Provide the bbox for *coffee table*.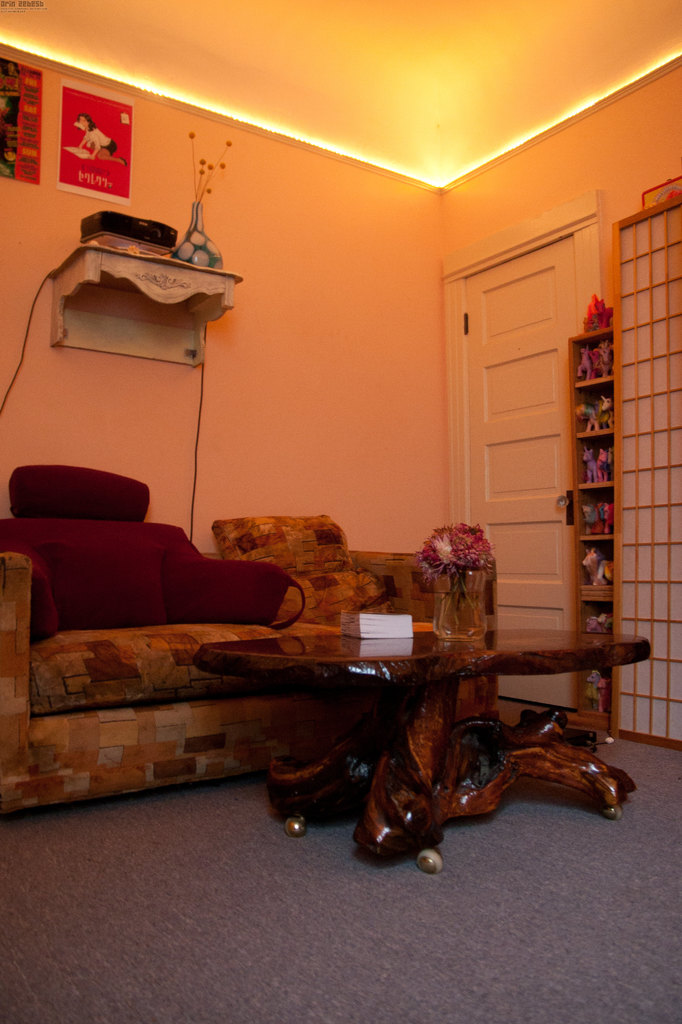
234:618:640:879.
